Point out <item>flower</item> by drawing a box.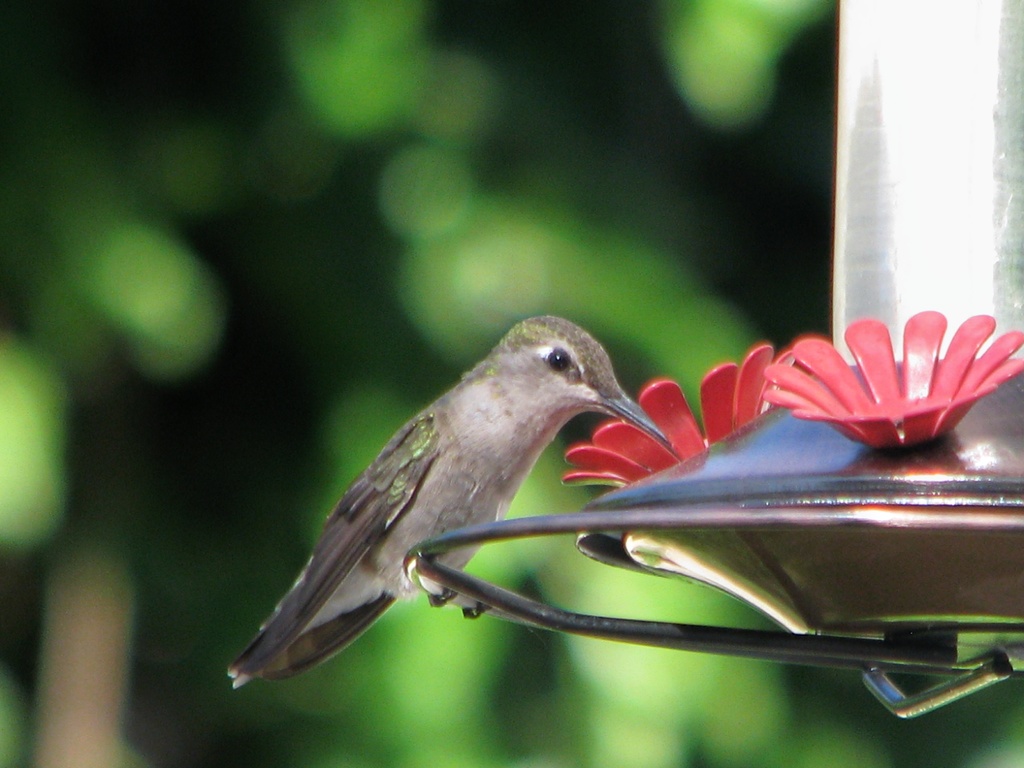
564 340 799 493.
